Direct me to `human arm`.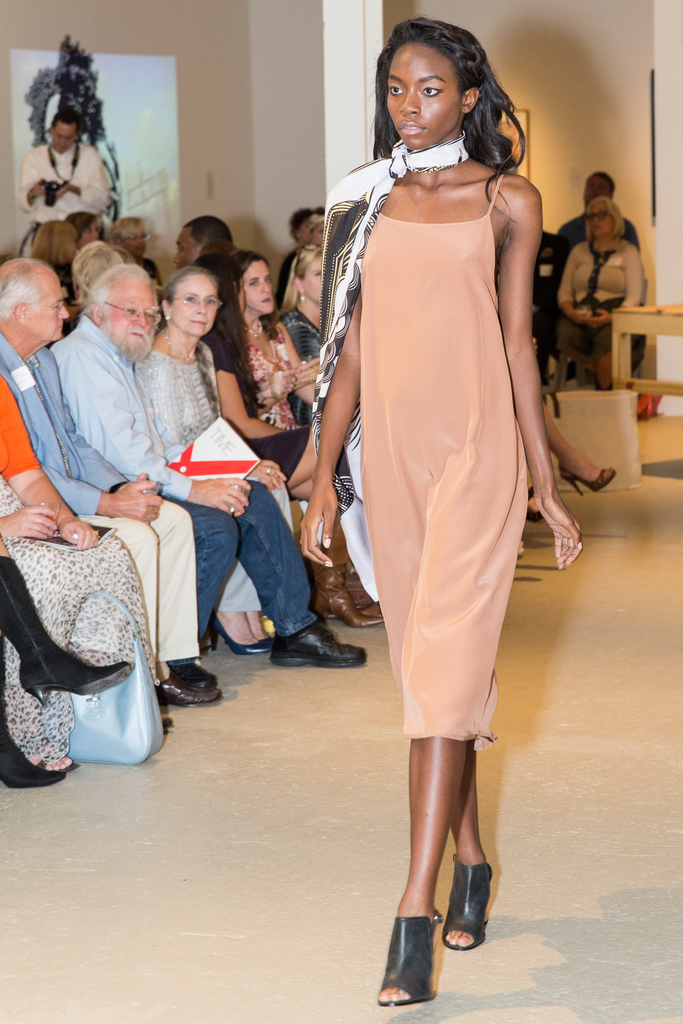
Direction: 491/152/572/522.
